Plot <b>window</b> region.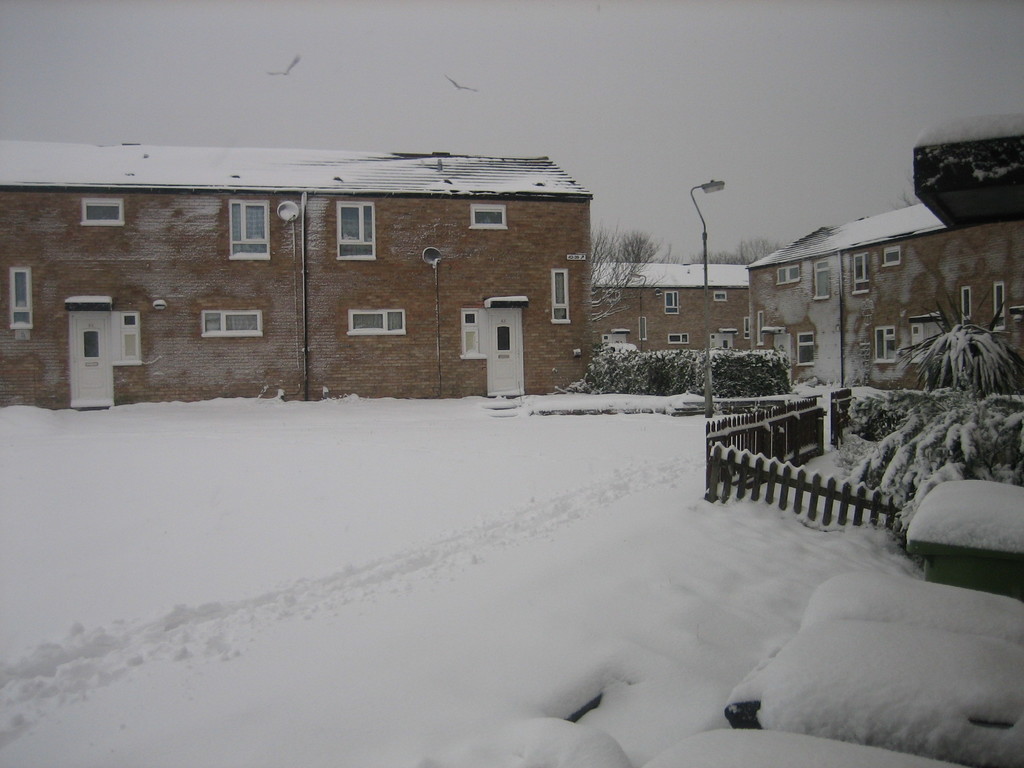
Plotted at 874:329:895:364.
